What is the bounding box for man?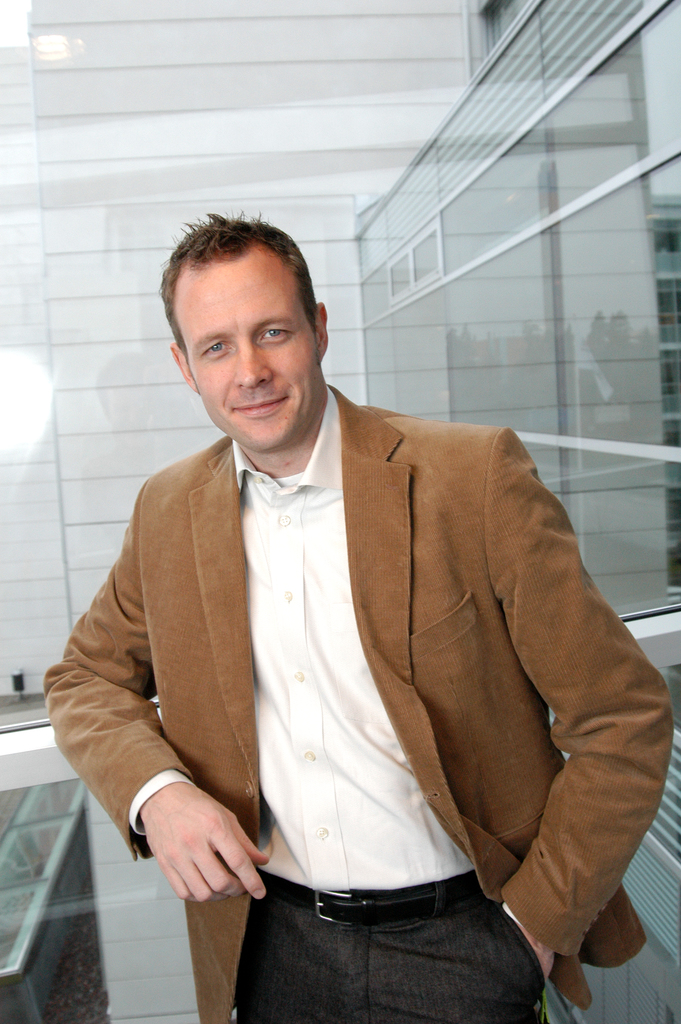
37,201,676,1023.
